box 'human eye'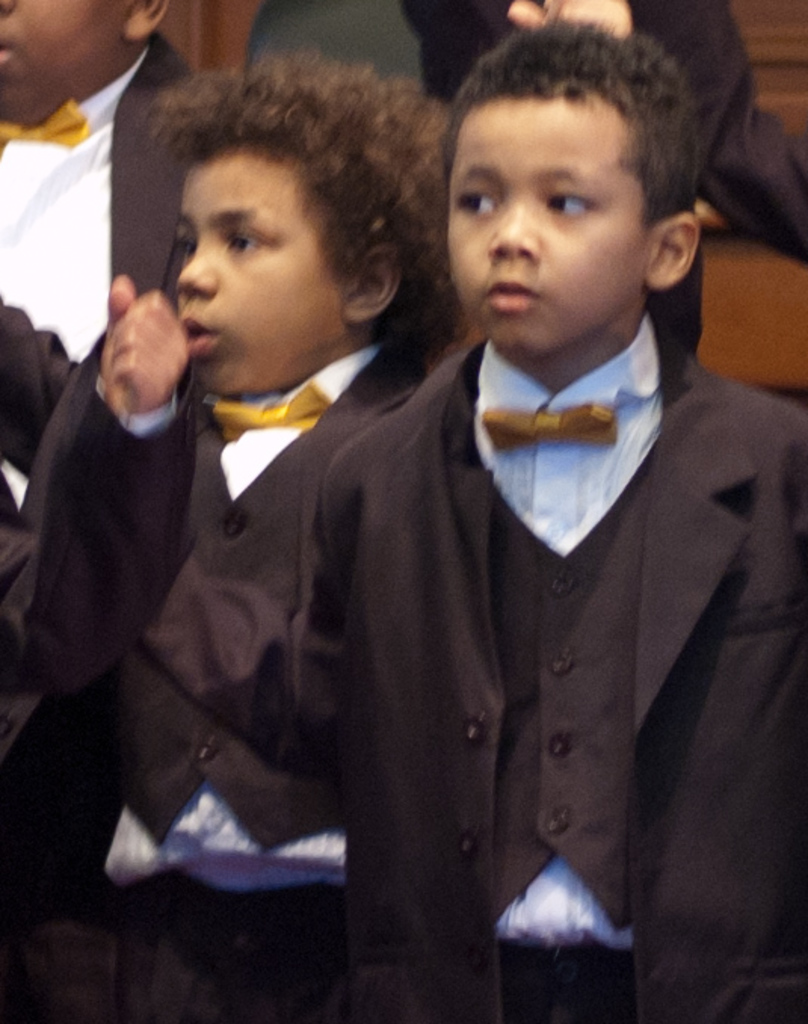
449/183/507/227
